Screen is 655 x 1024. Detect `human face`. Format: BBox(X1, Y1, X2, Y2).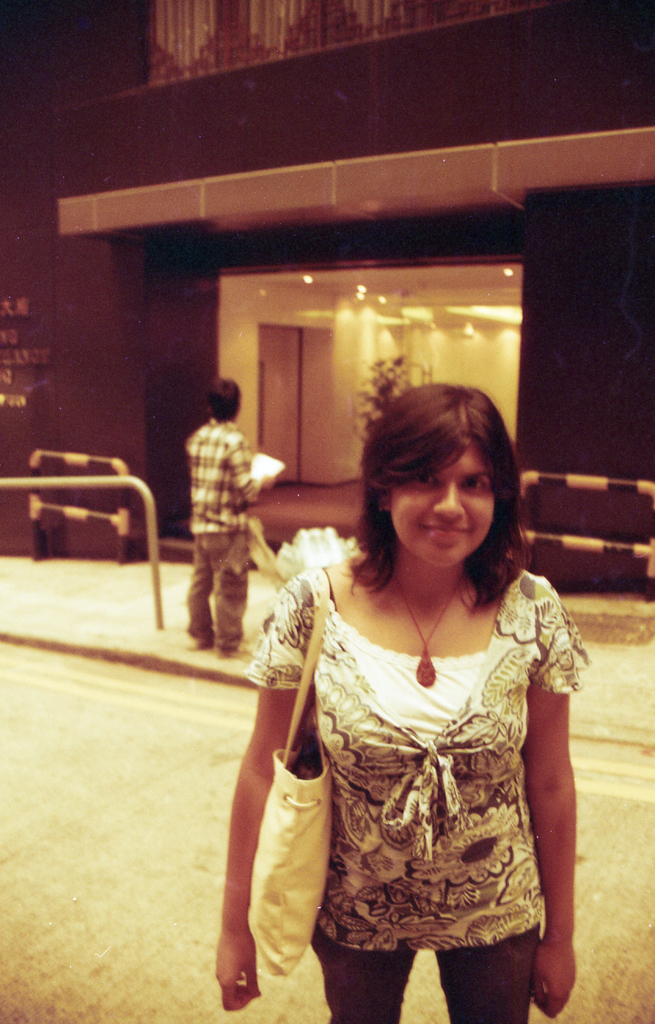
BBox(389, 444, 499, 568).
